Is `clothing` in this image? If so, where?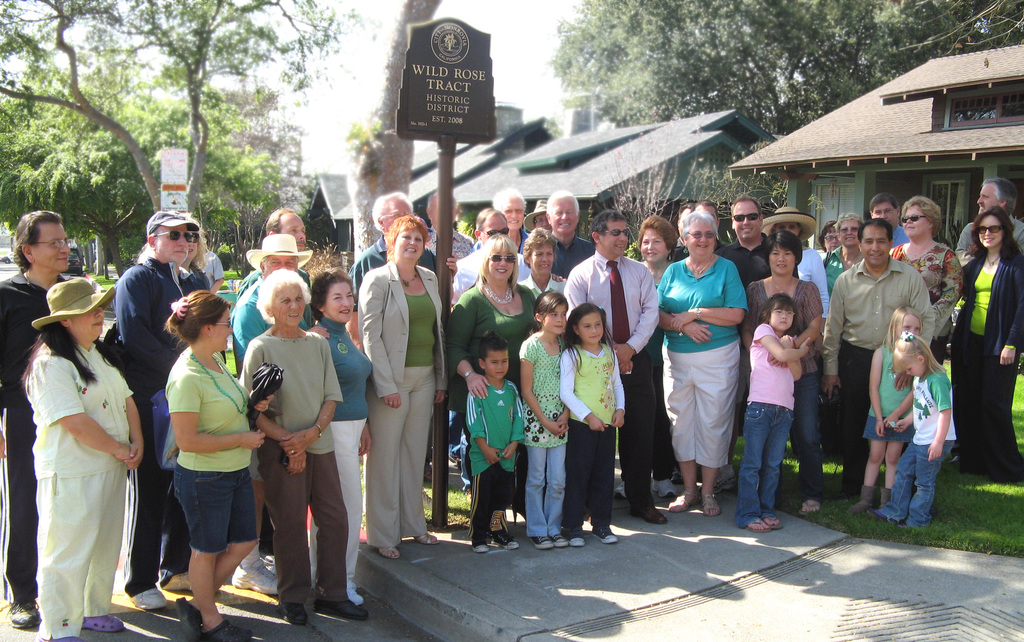
Yes, at {"left": 804, "top": 237, "right": 828, "bottom": 303}.
